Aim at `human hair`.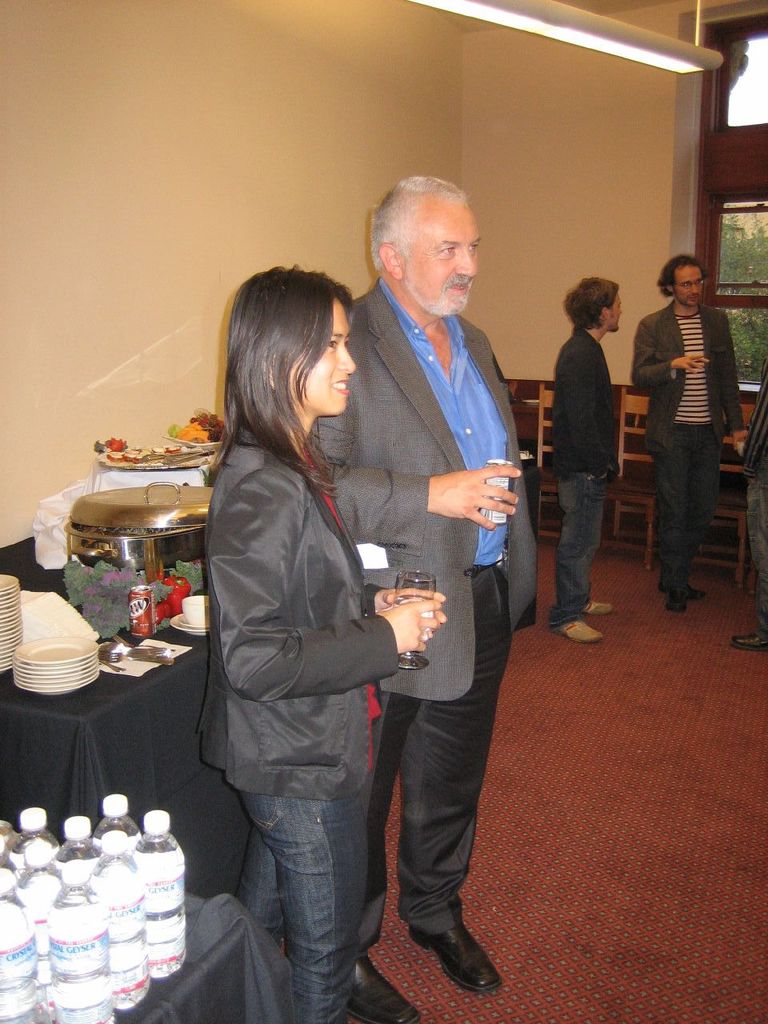
Aimed at rect(232, 252, 370, 479).
